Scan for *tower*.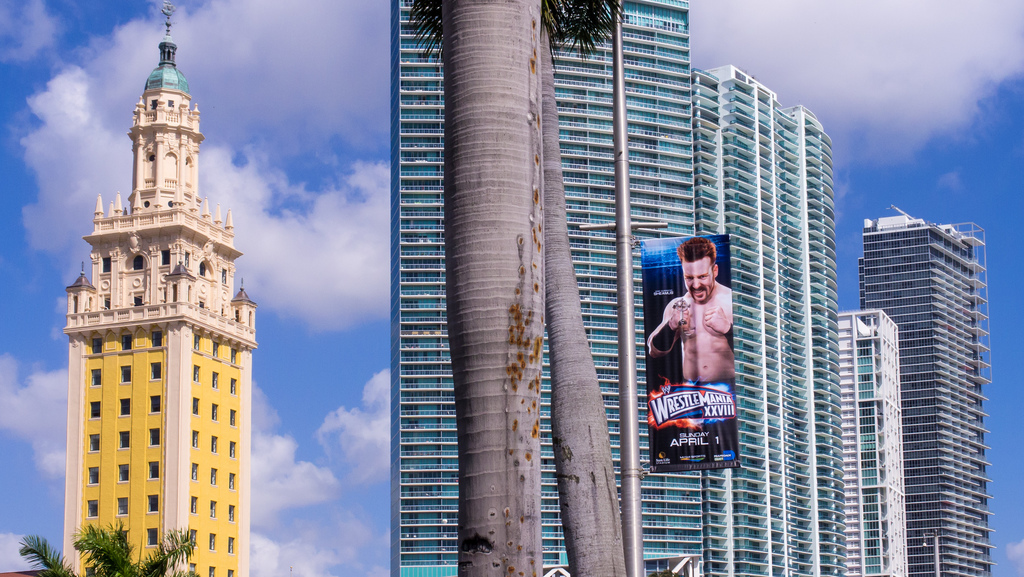
Scan result: pyautogui.locateOnScreen(860, 204, 993, 576).
